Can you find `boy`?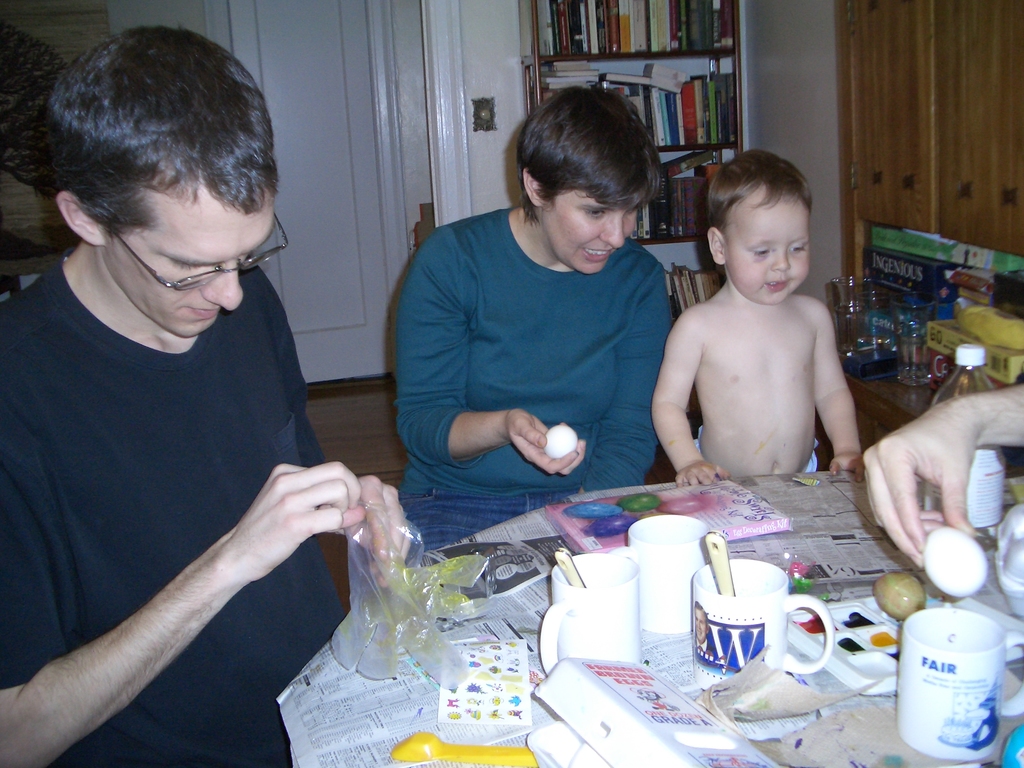
Yes, bounding box: bbox(643, 152, 874, 510).
